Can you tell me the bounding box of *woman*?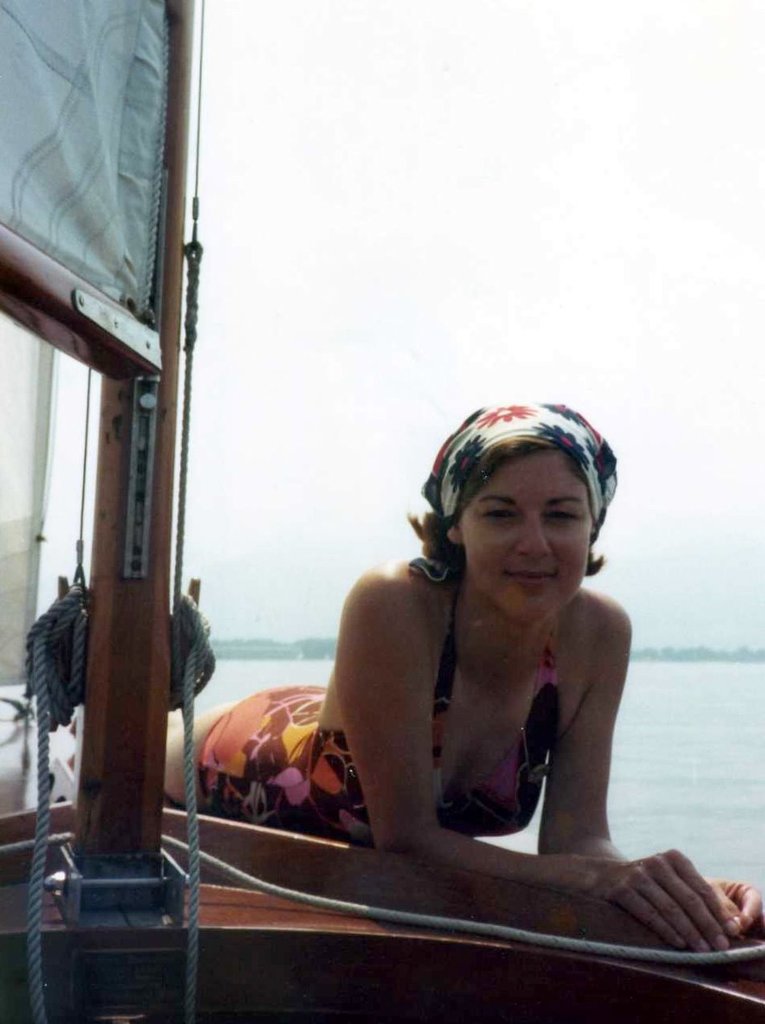
[x1=200, y1=366, x2=688, y2=952].
